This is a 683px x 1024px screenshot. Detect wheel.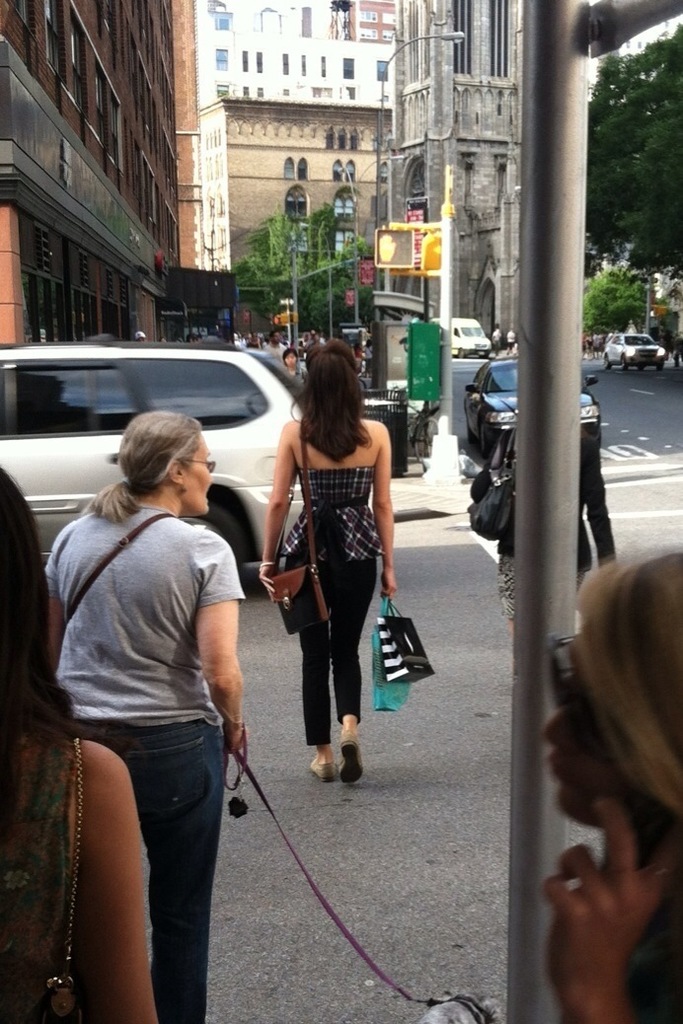
621/355/629/373.
